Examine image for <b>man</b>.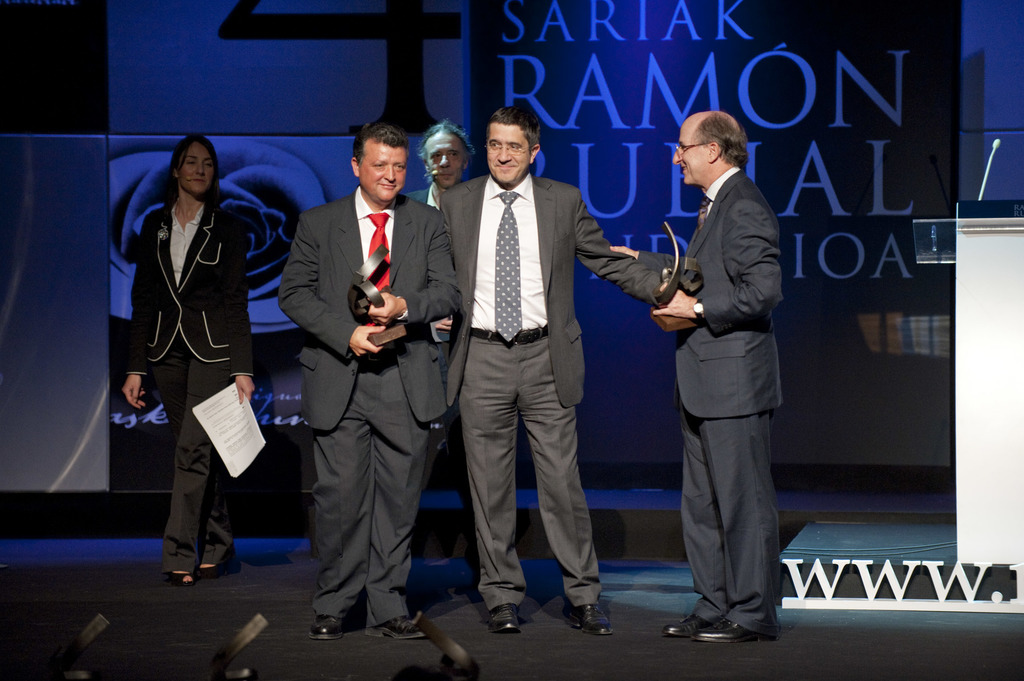
Examination result: [left=396, top=129, right=475, bottom=602].
